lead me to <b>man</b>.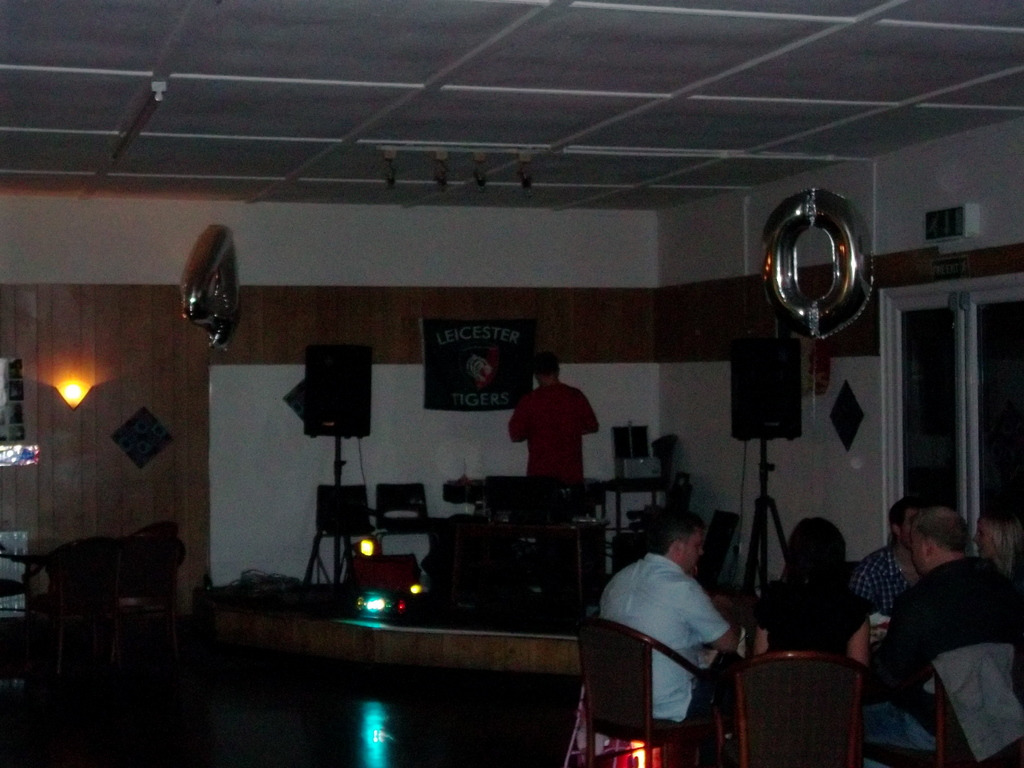
Lead to bbox(501, 349, 609, 488).
